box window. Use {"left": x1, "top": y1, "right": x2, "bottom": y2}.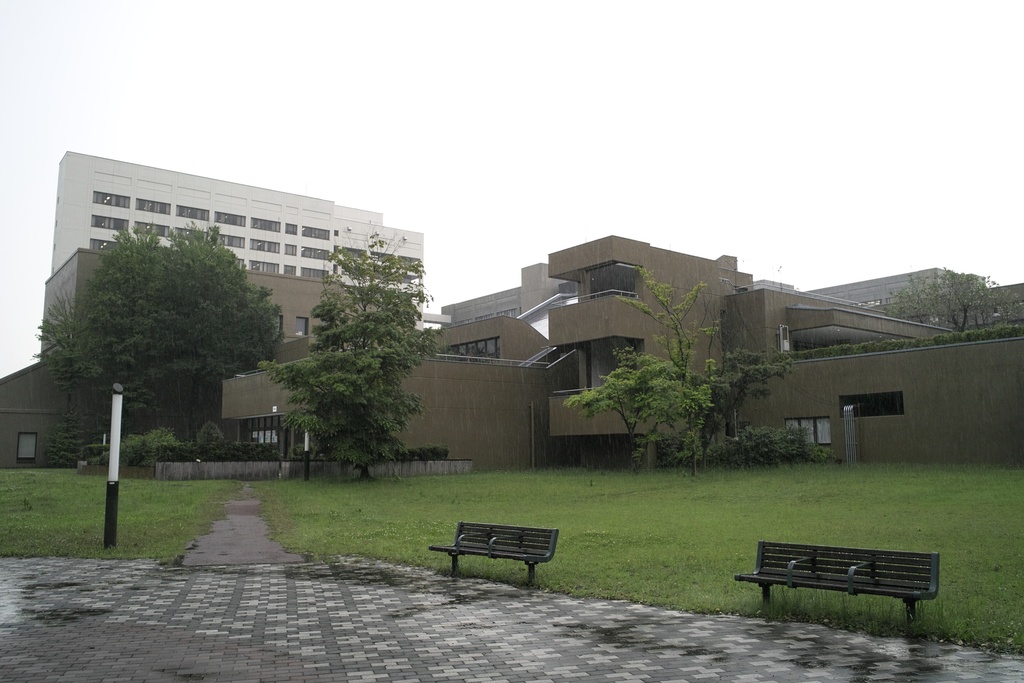
{"left": 132, "top": 222, "right": 174, "bottom": 232}.
